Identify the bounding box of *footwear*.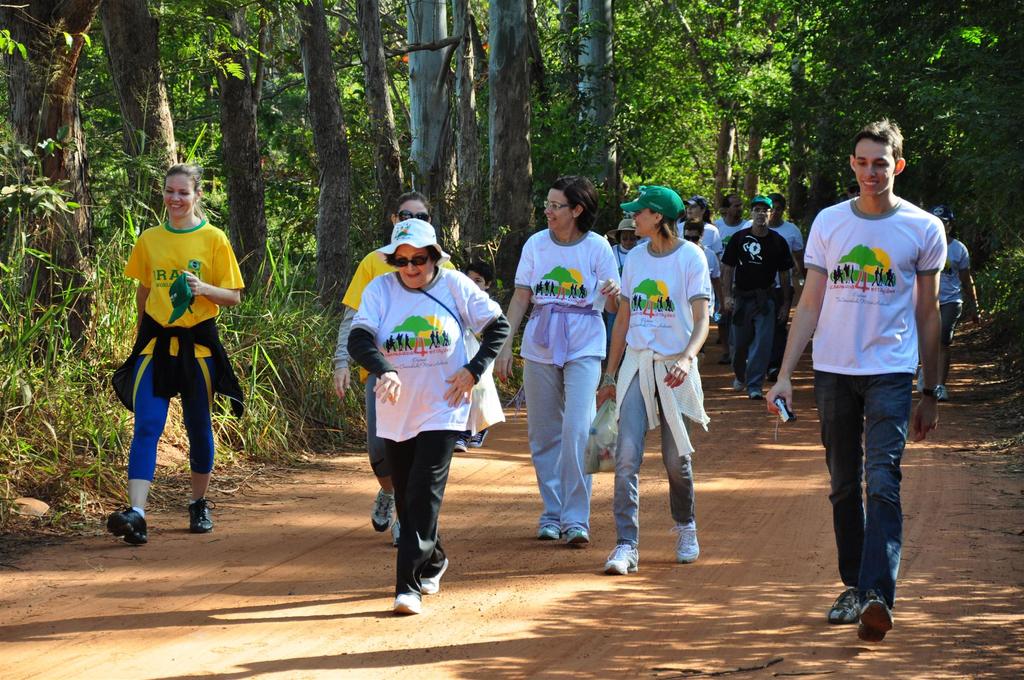
left=371, top=488, right=397, bottom=531.
